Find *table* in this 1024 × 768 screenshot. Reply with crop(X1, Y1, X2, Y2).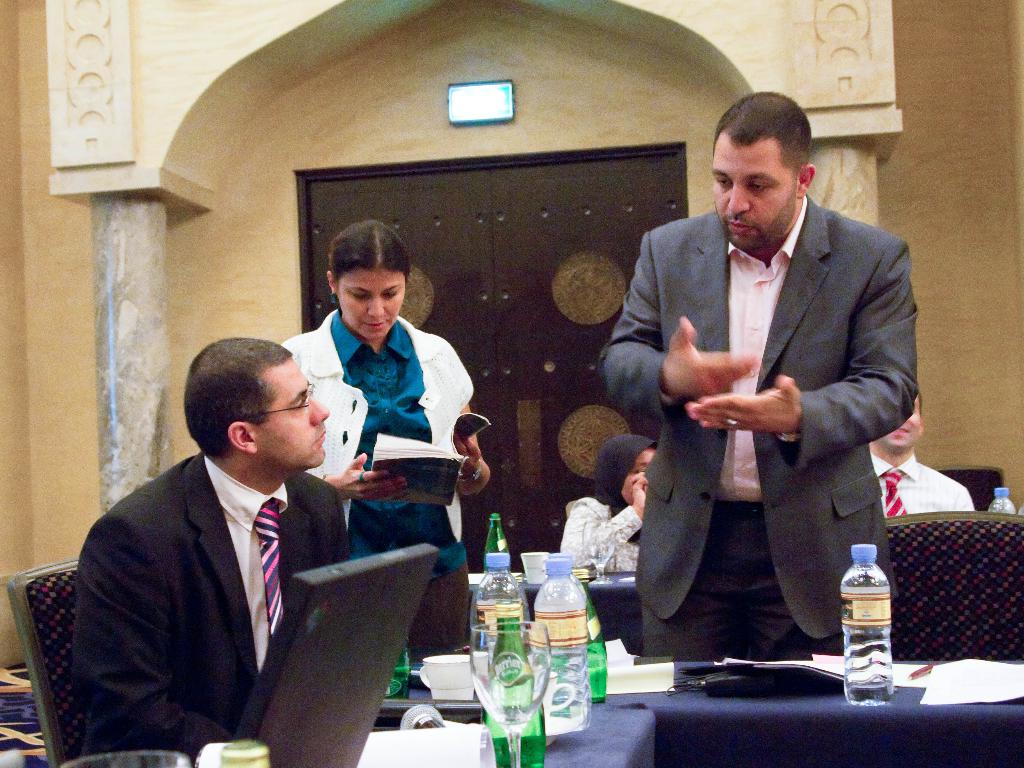
crop(404, 658, 1023, 767).
